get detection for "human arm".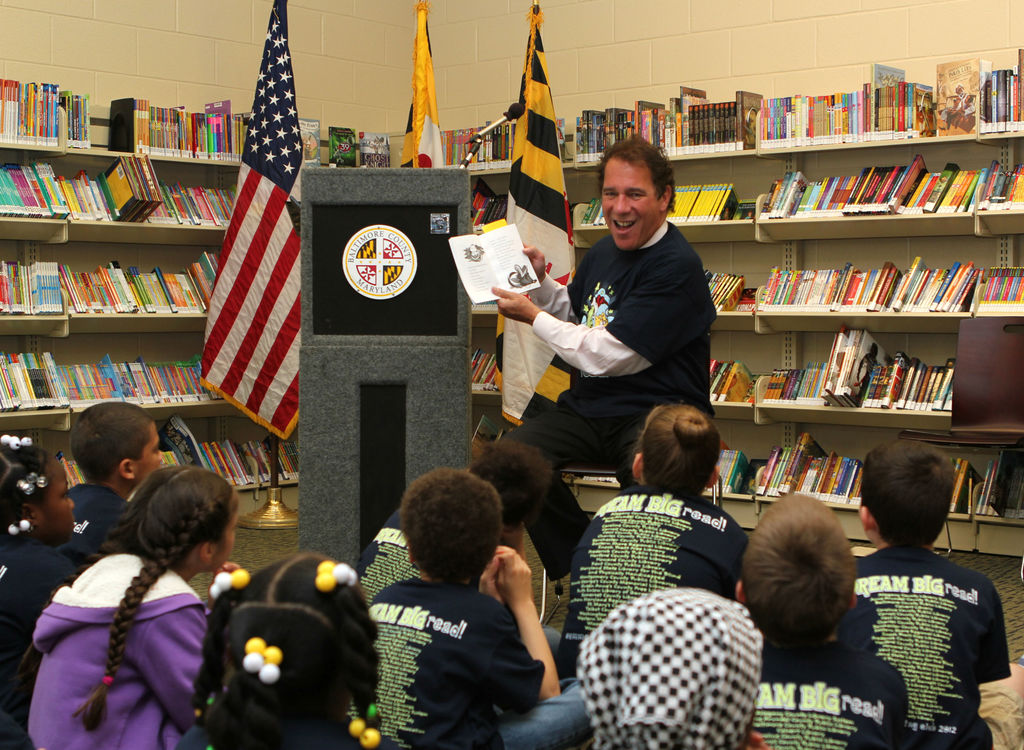
Detection: <box>472,545,515,611</box>.
